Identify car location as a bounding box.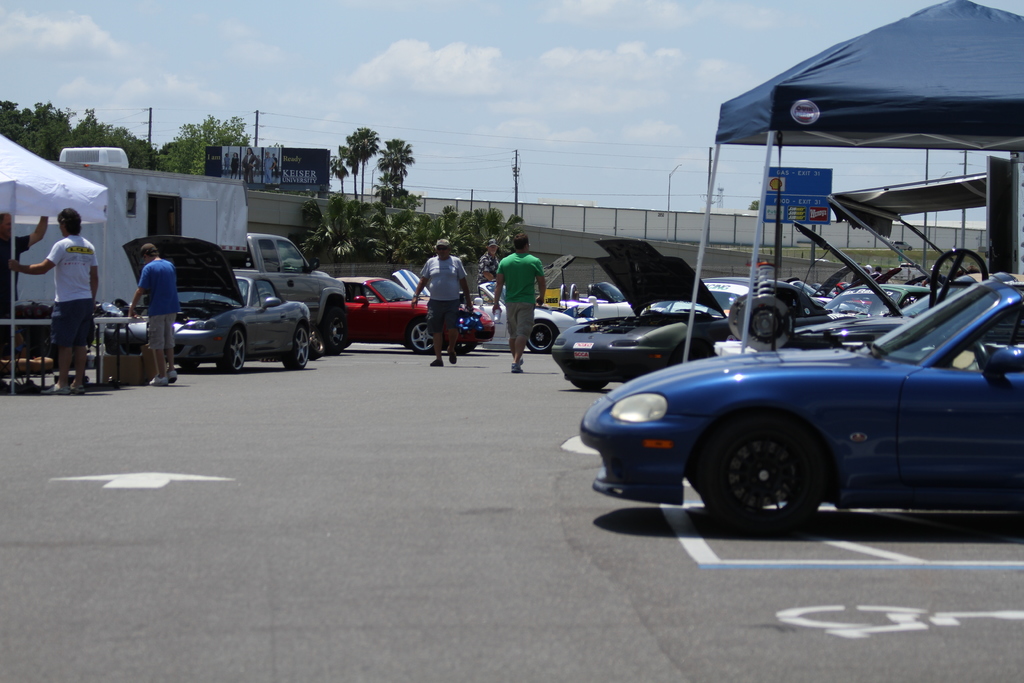
x1=576, y1=273, x2=1023, y2=536.
